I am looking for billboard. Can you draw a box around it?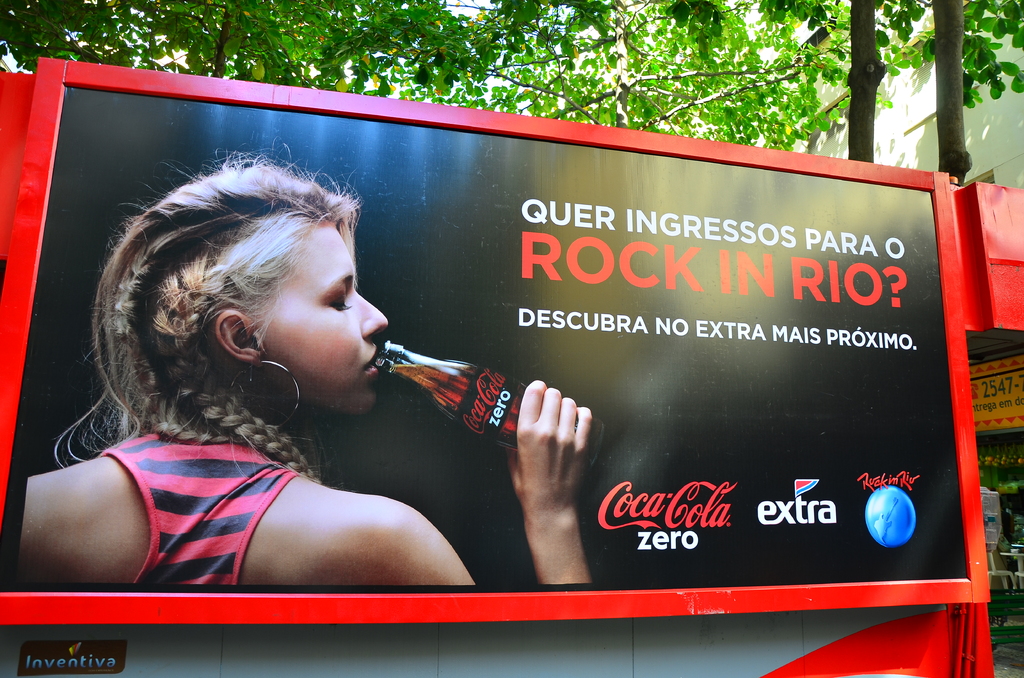
Sure, the bounding box is box=[975, 357, 1016, 435].
